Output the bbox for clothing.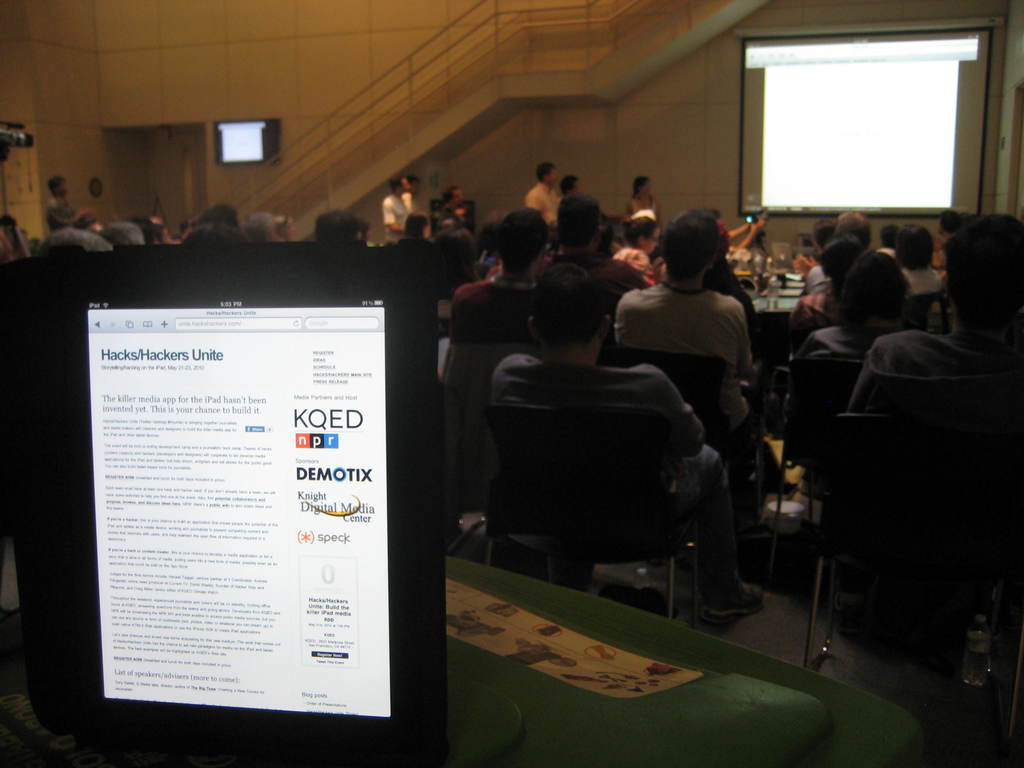
(932,235,949,280).
